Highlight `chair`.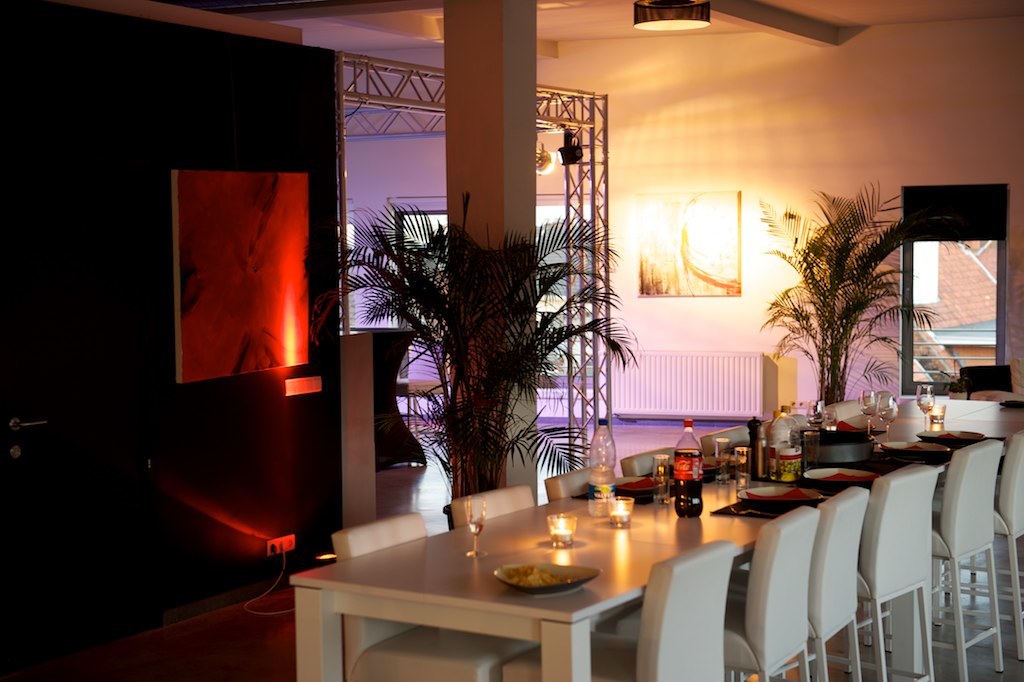
Highlighted region: select_region(845, 448, 990, 680).
